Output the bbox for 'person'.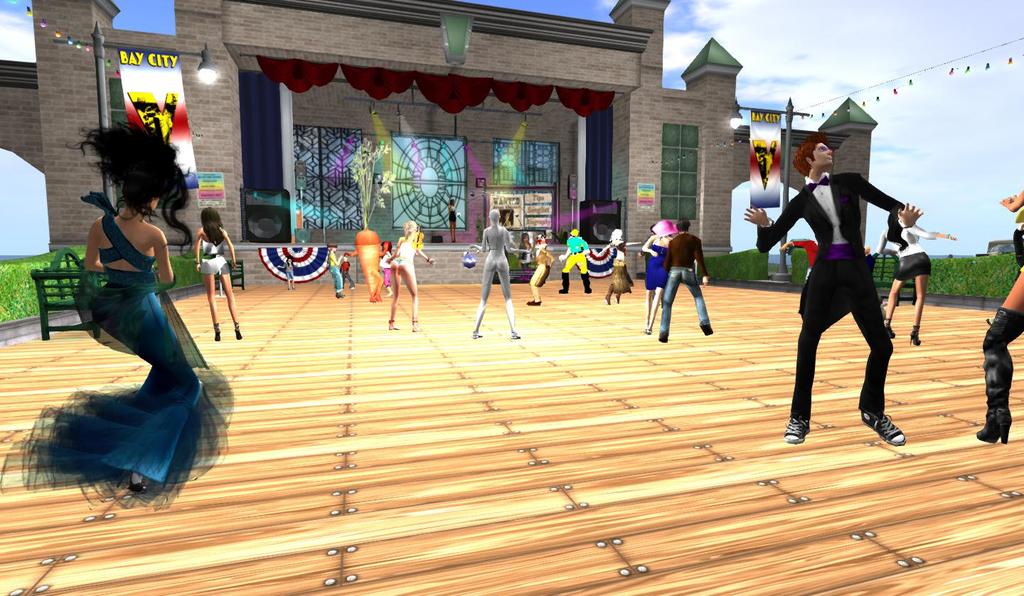
<region>656, 224, 710, 341</region>.
